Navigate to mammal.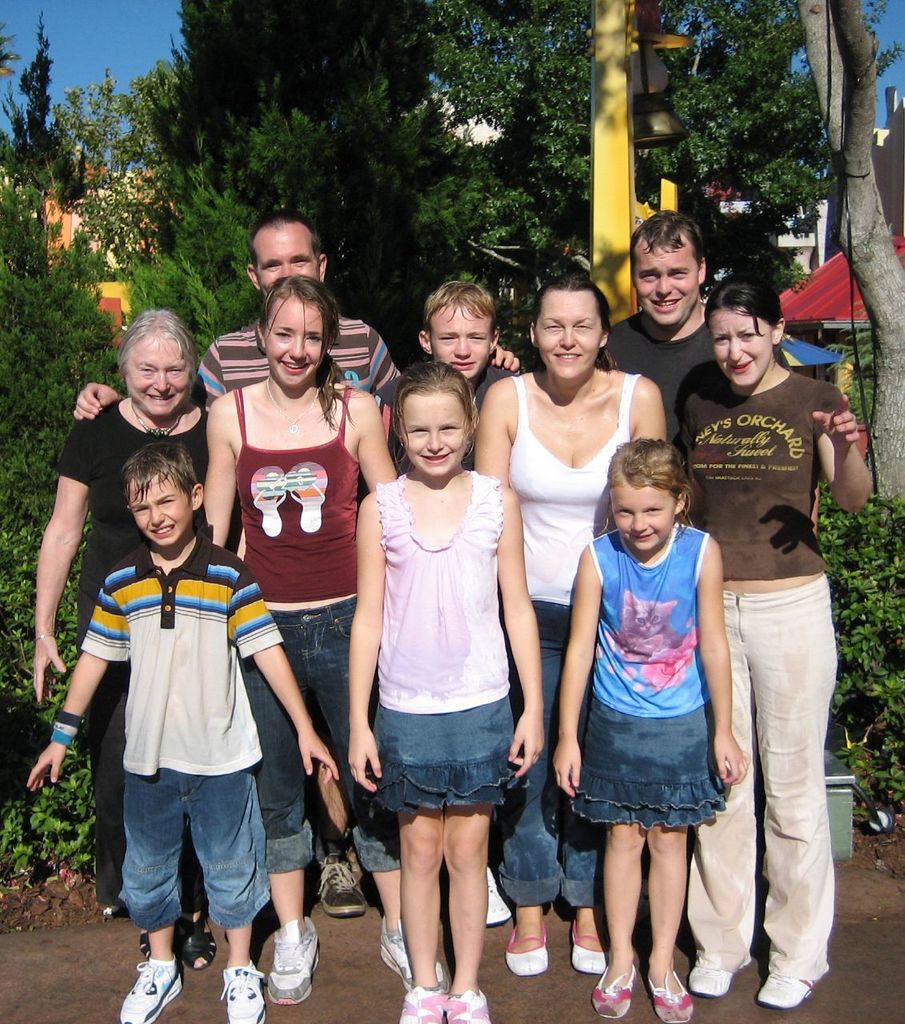
Navigation target: rect(33, 311, 218, 968).
